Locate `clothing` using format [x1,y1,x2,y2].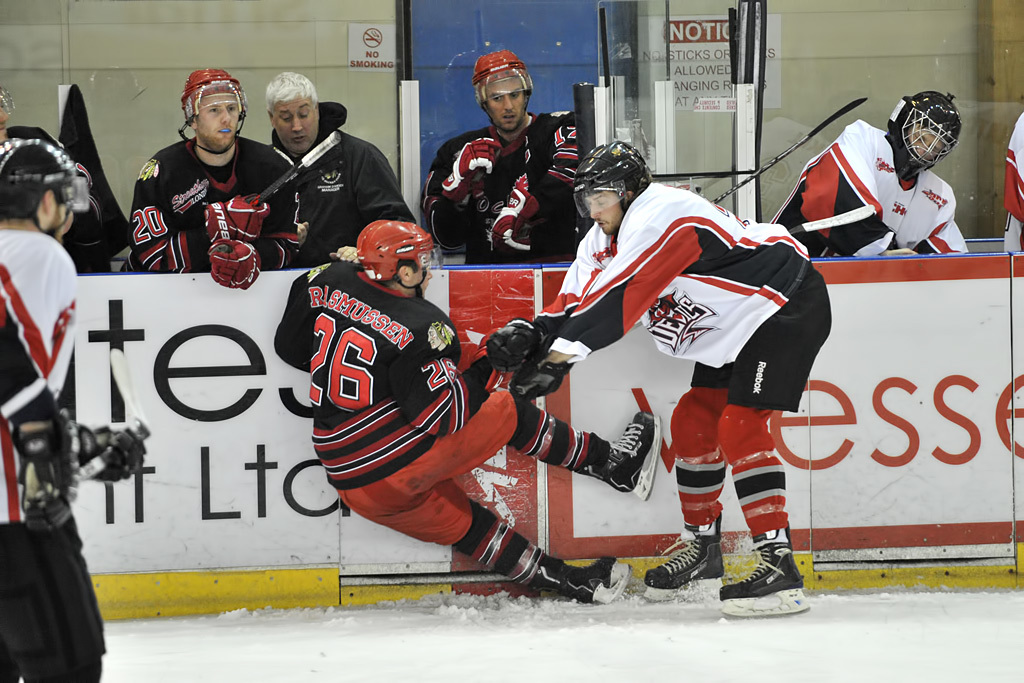
[280,101,410,274].
